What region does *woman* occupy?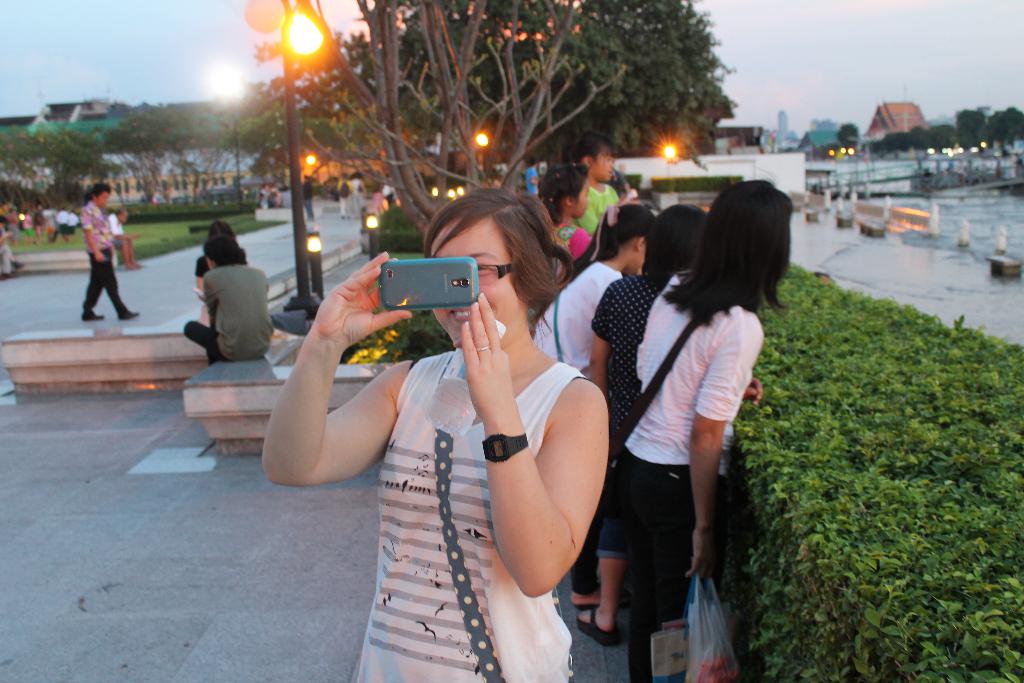
box(262, 188, 619, 682).
